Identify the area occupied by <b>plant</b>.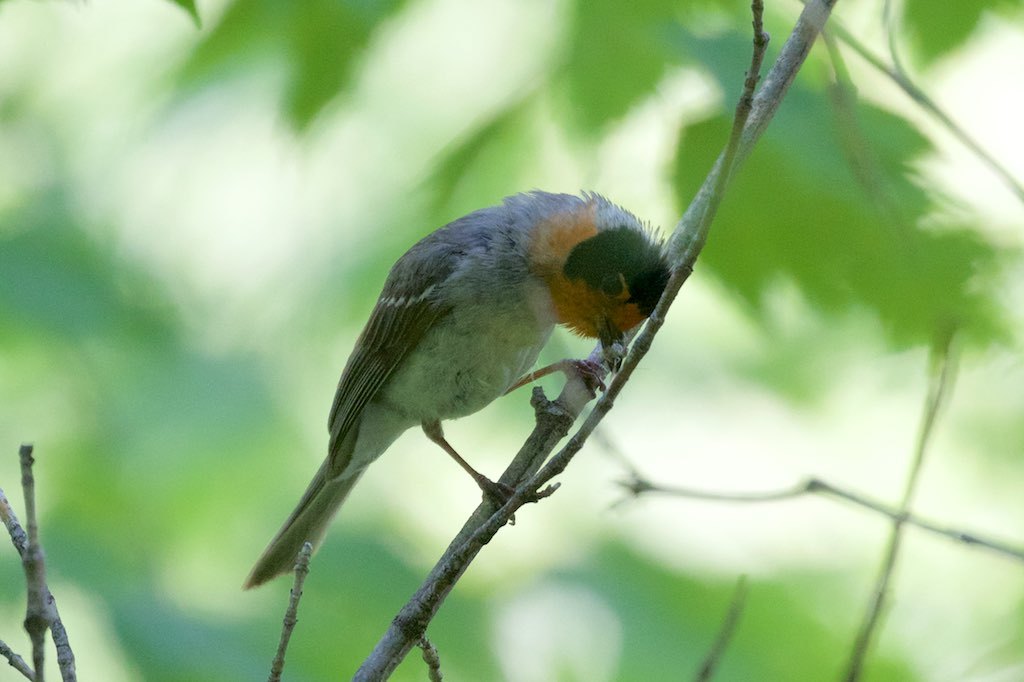
Area: (x1=0, y1=1, x2=1023, y2=681).
